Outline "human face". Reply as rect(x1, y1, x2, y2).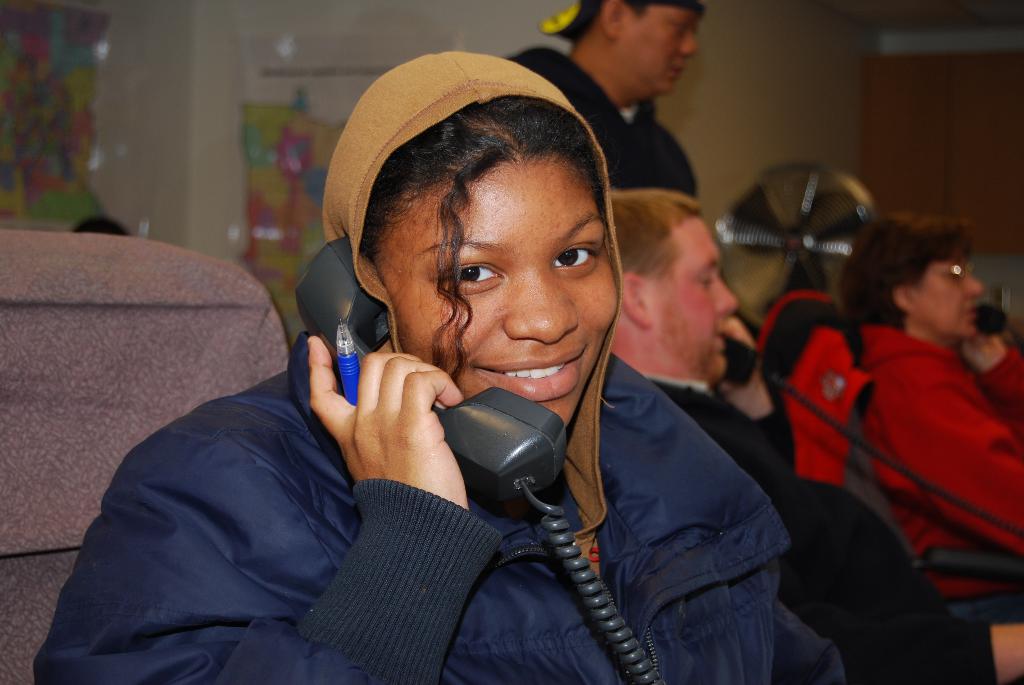
rect(655, 214, 746, 383).
